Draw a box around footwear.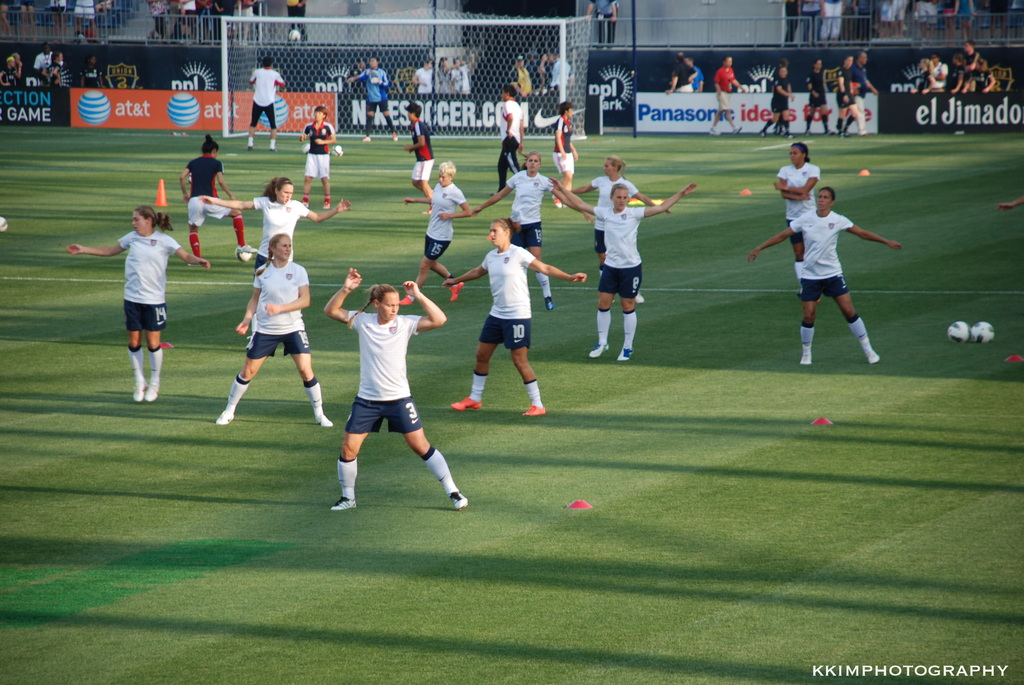
(326, 500, 358, 510).
